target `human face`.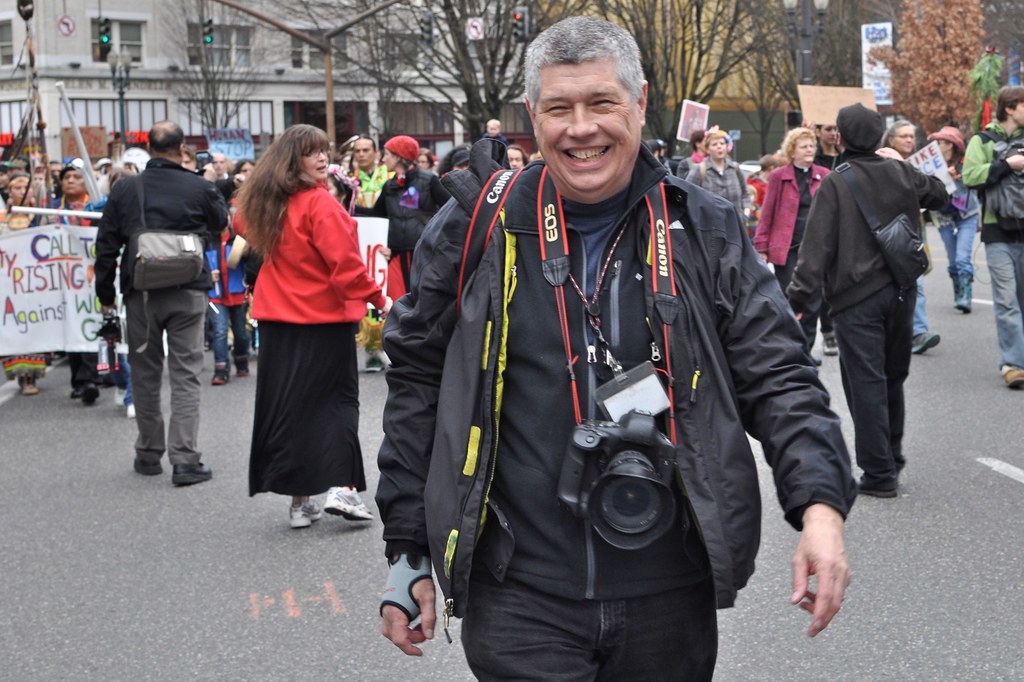
Target region: [380, 147, 398, 173].
